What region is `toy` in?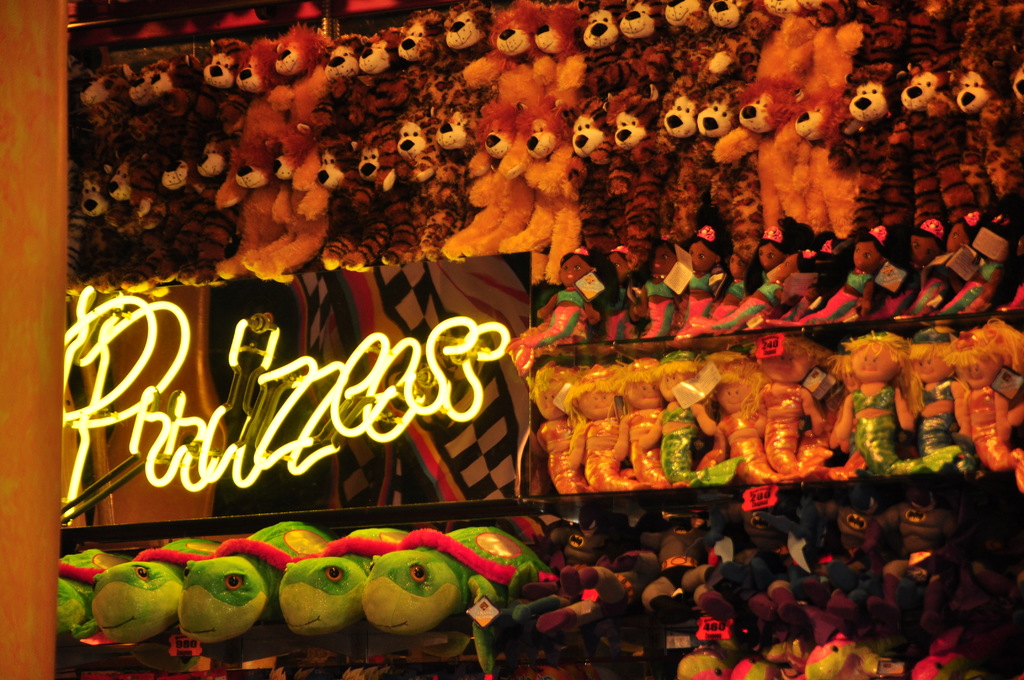
460, 0, 562, 138.
